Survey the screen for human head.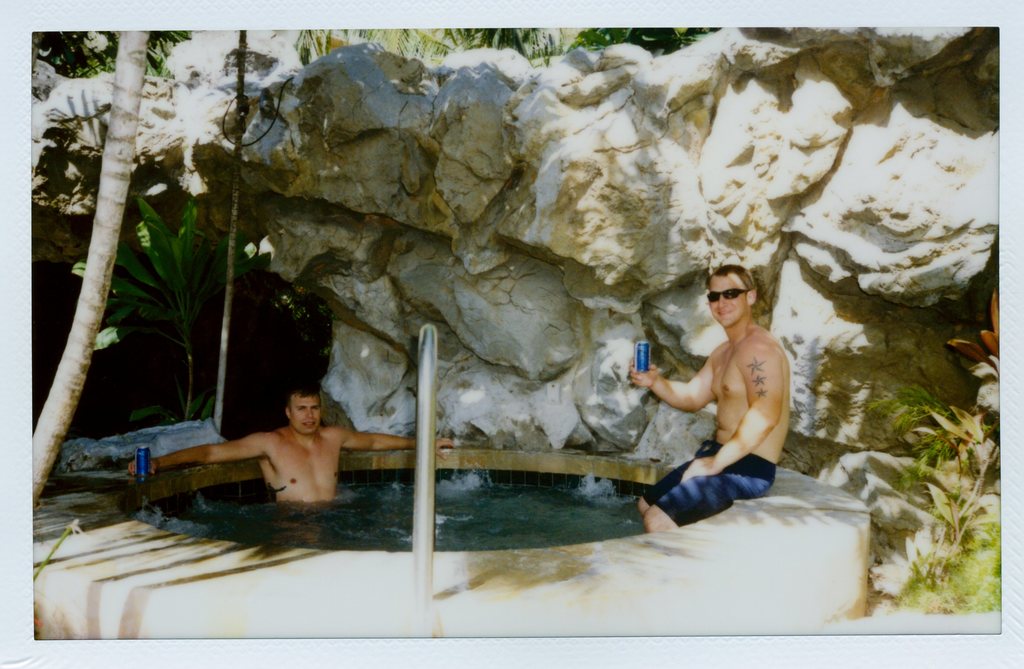
Survey found: pyautogui.locateOnScreen(693, 259, 760, 332).
